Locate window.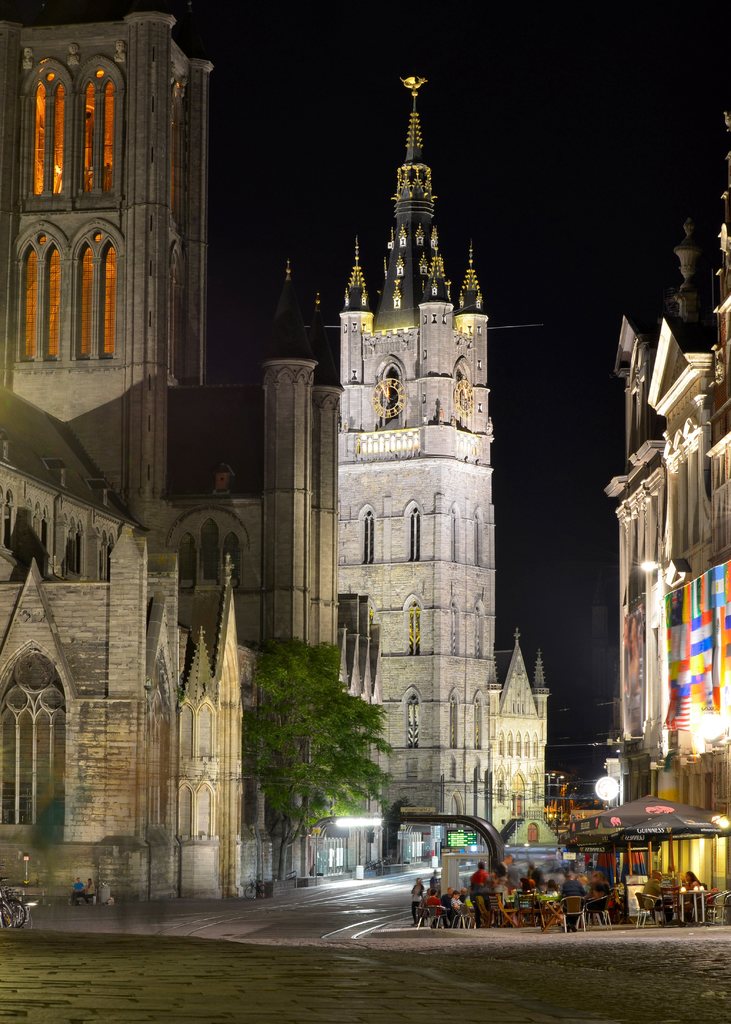
Bounding box: [x1=0, y1=637, x2=65, y2=844].
